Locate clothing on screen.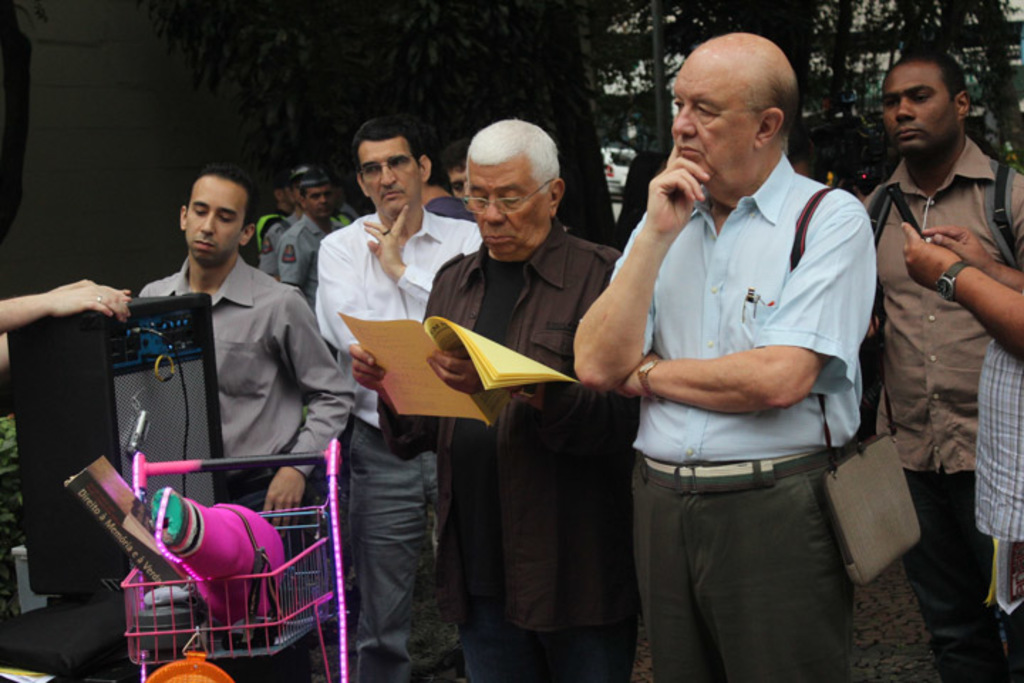
On screen at box=[141, 252, 363, 608].
